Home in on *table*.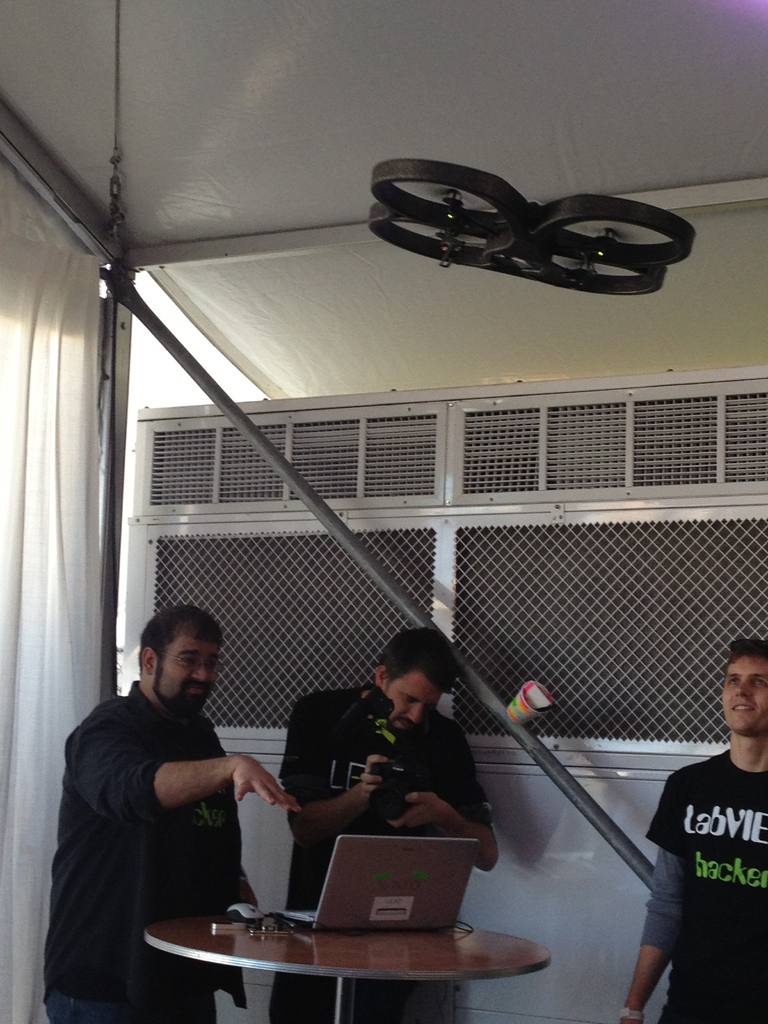
Homed in at 147/916/549/1023.
